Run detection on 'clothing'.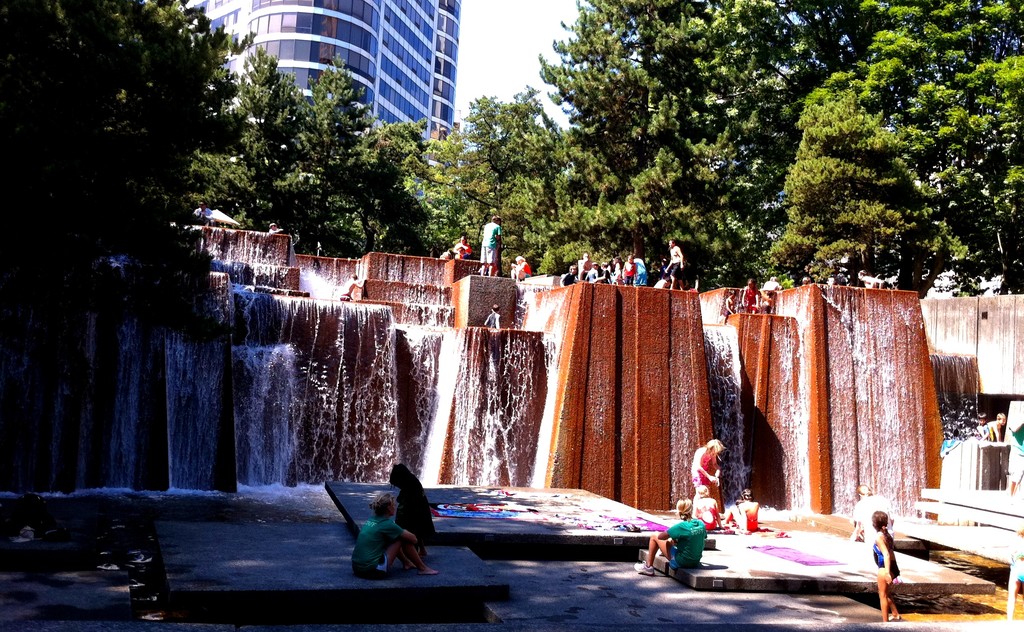
Result: l=619, t=256, r=632, b=283.
